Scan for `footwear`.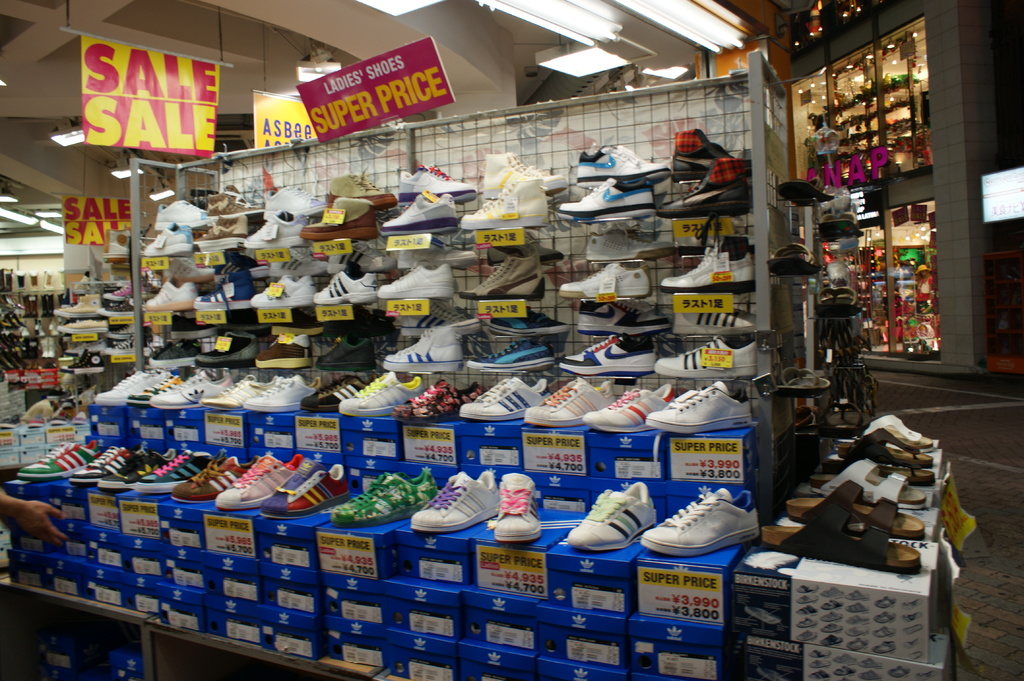
Scan result: <box>584,226,658,264</box>.
